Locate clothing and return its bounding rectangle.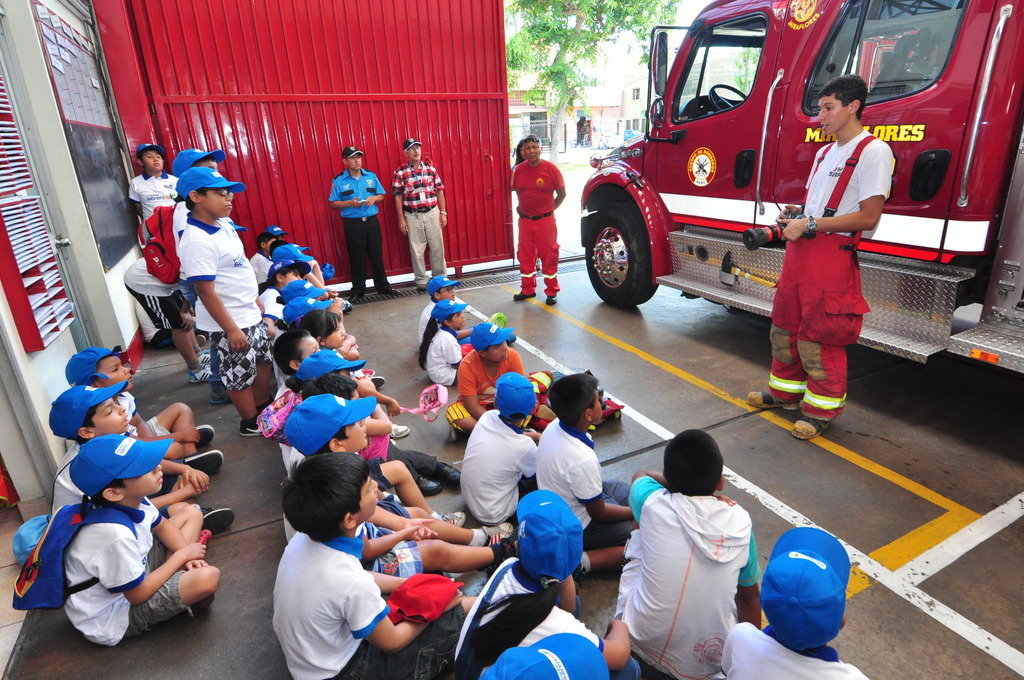
bbox=(804, 127, 896, 240).
